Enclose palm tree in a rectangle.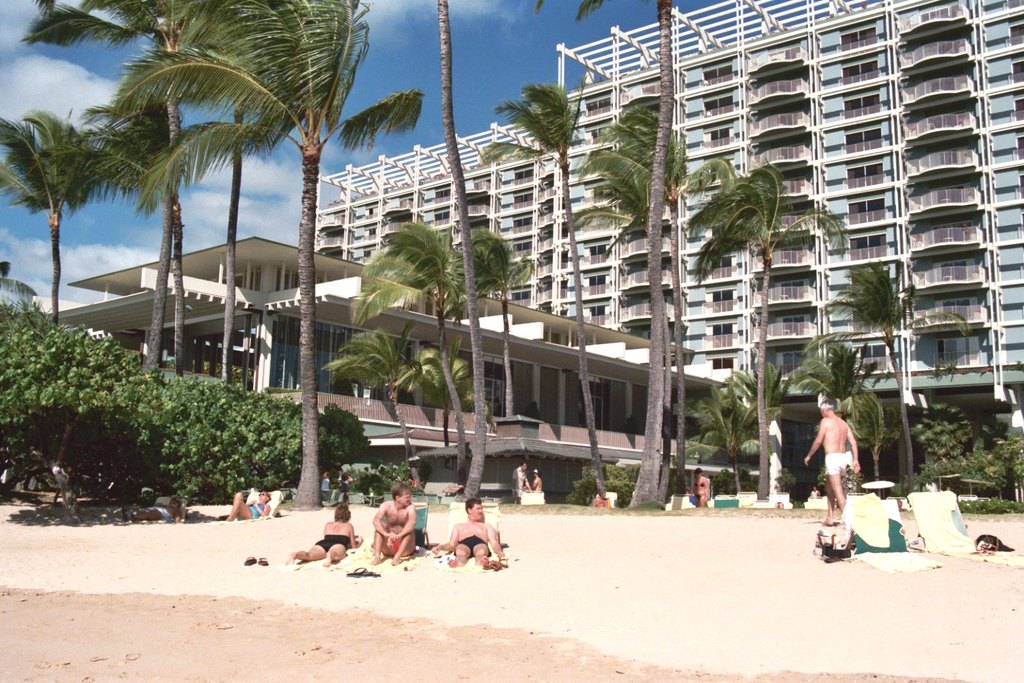
crop(217, 107, 246, 380).
